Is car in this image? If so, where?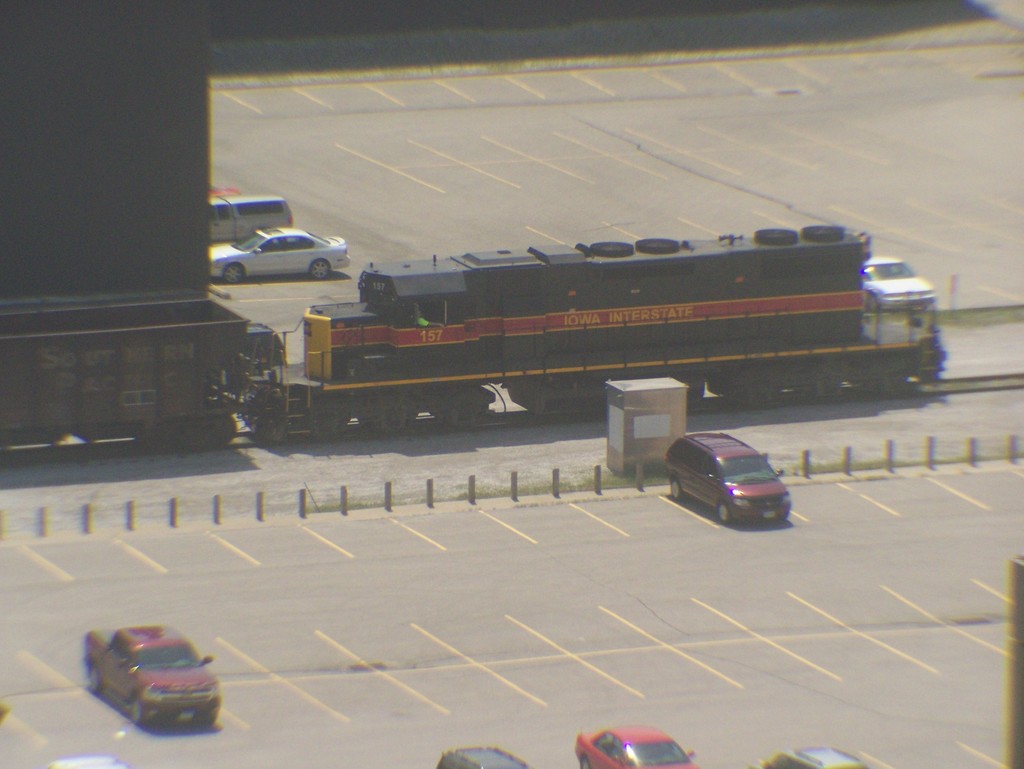
Yes, at detection(79, 620, 225, 731).
